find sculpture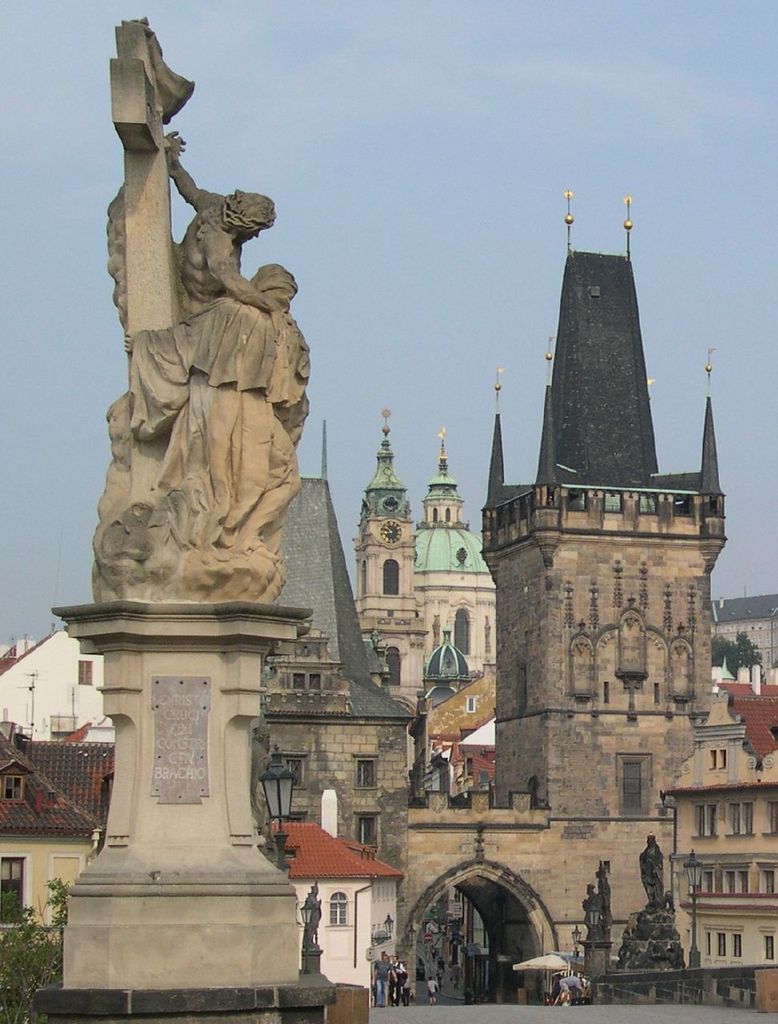
region(598, 865, 612, 935)
